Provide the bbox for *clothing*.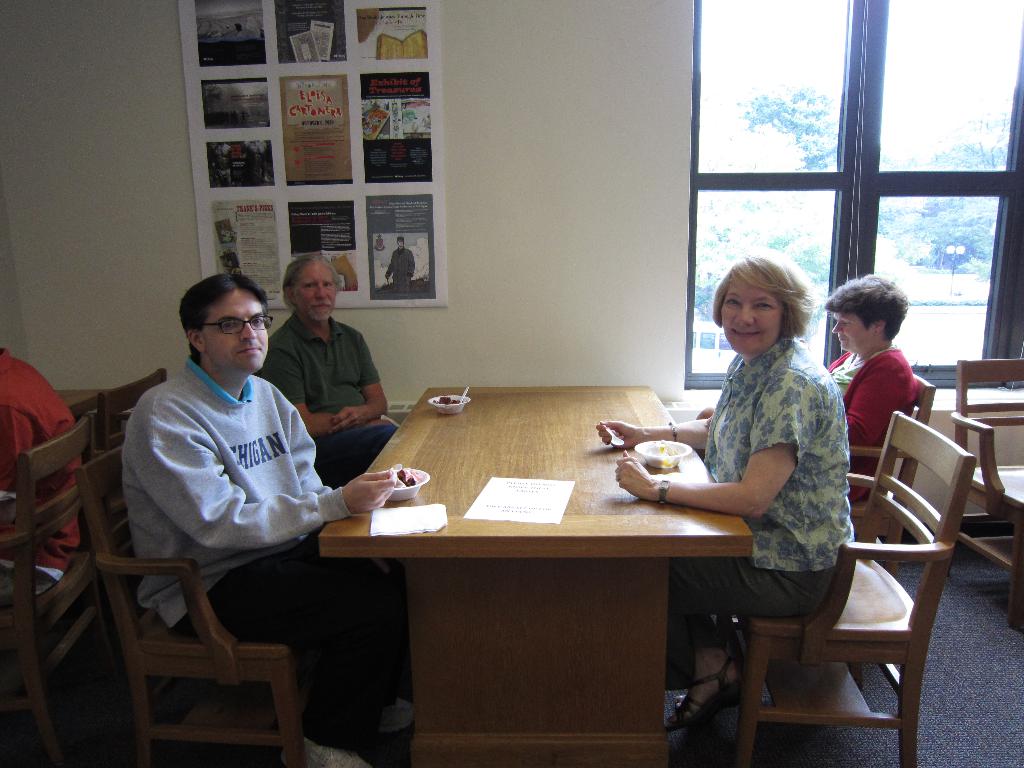
locate(685, 308, 854, 618).
